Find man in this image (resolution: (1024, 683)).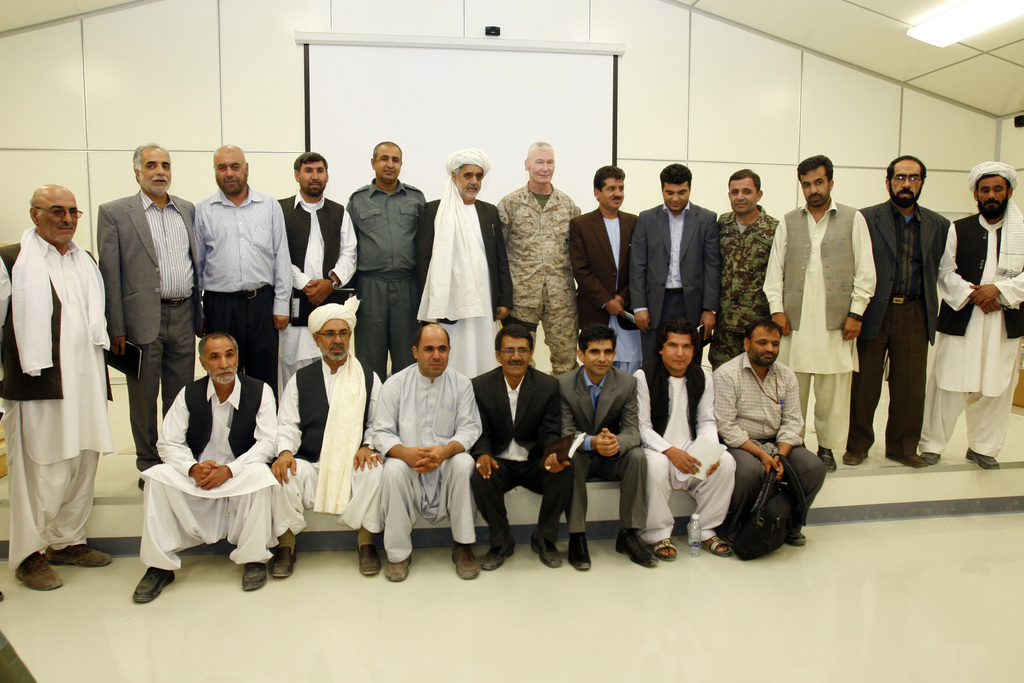
[x1=276, y1=151, x2=366, y2=401].
